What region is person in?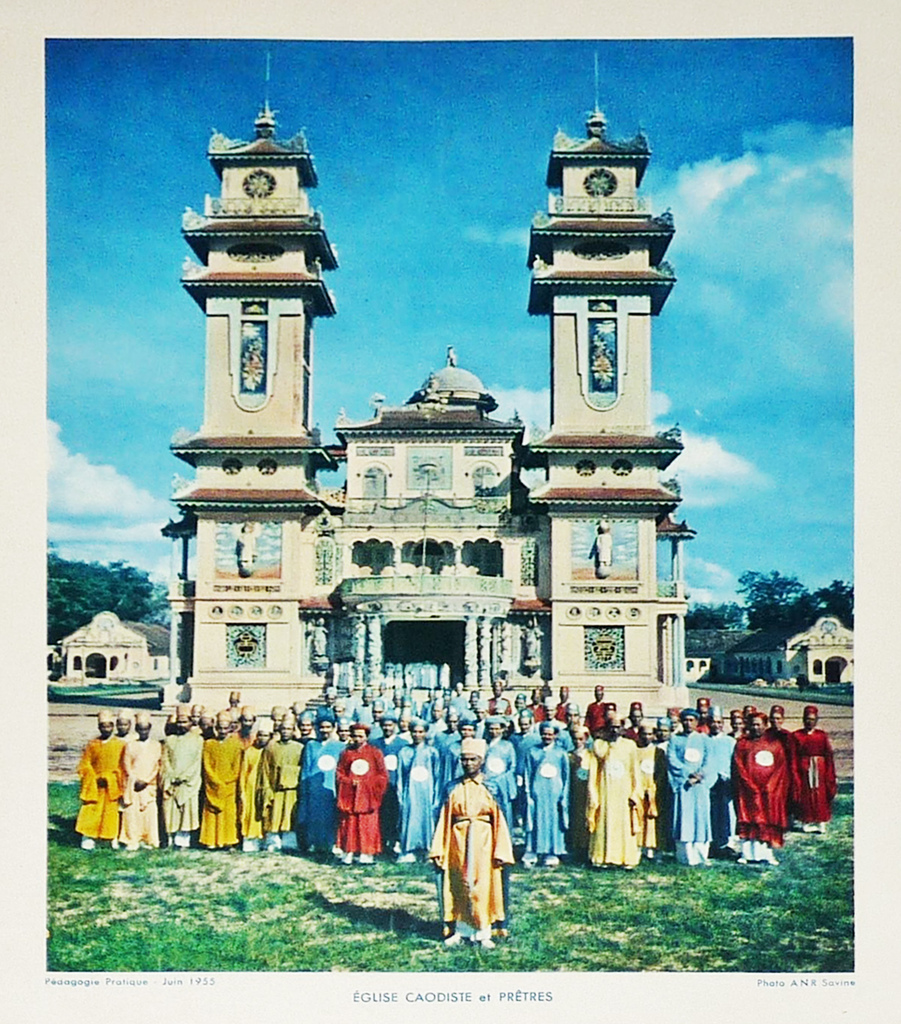
x1=255, y1=710, x2=307, y2=844.
